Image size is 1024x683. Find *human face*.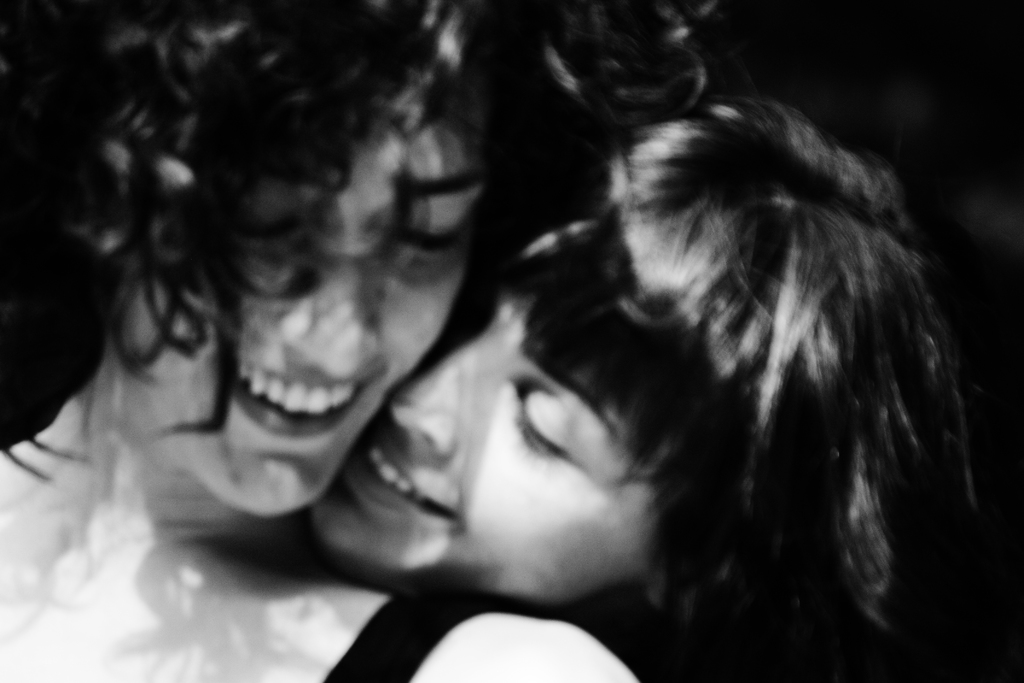
left=301, top=294, right=661, bottom=608.
